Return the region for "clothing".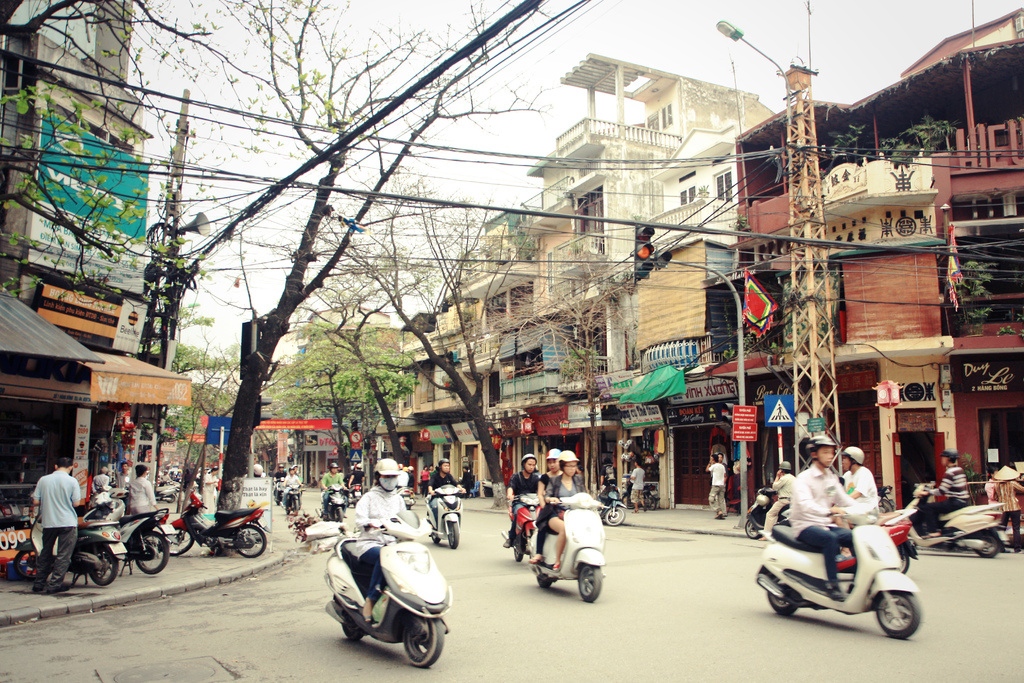
region(285, 473, 300, 509).
